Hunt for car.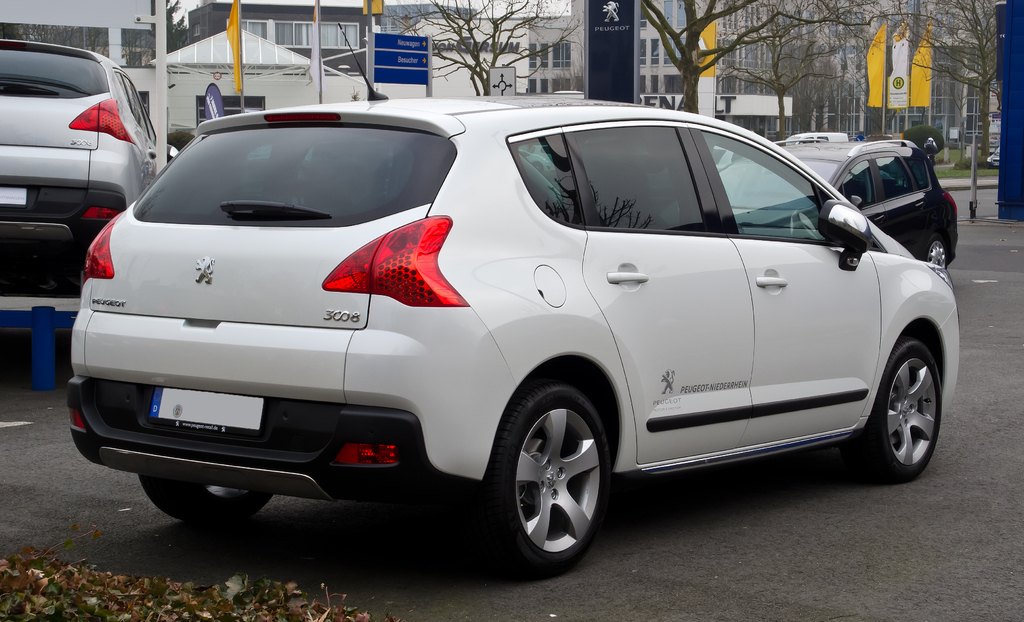
Hunted down at box=[987, 144, 999, 167].
